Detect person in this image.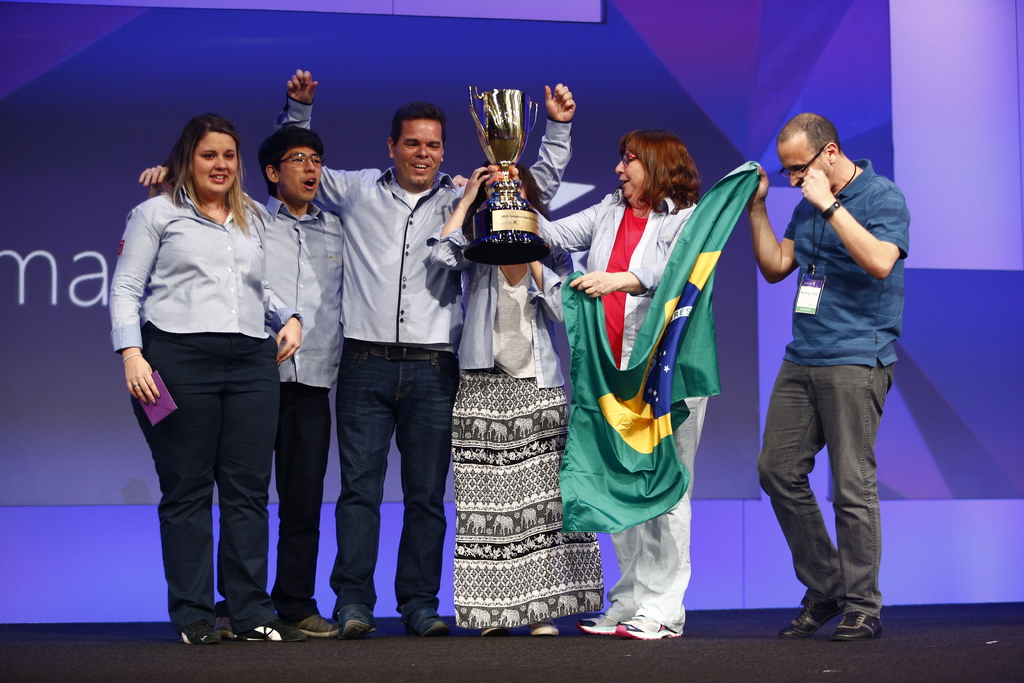
Detection: <box>108,120,303,646</box>.
